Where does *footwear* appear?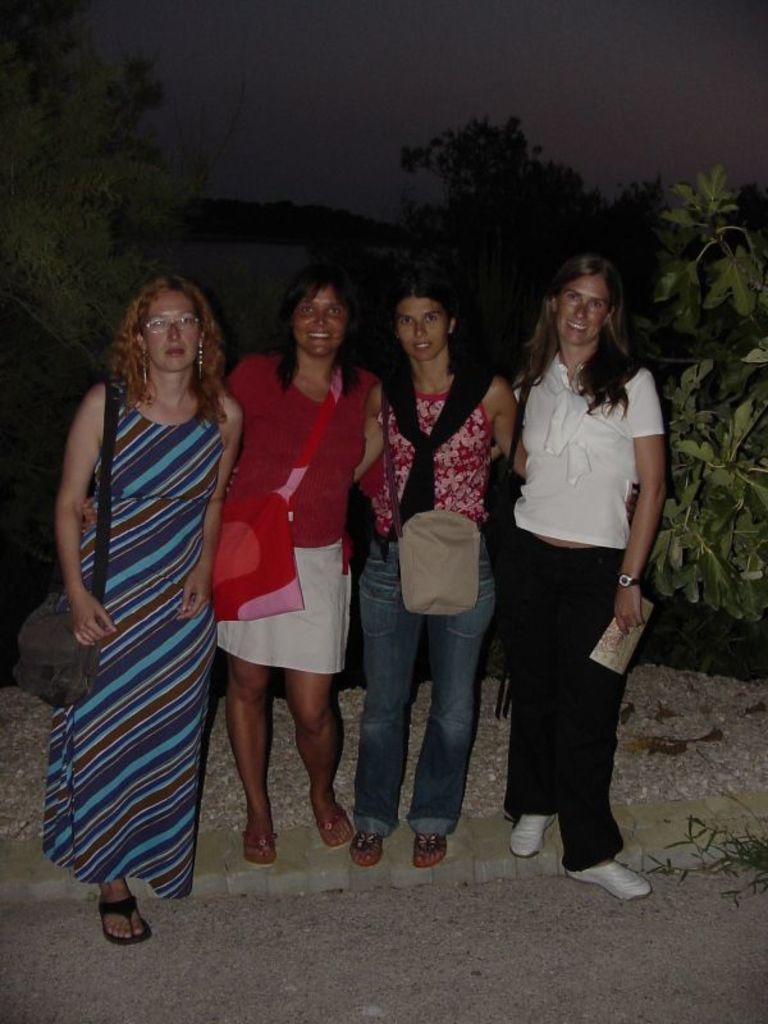
Appears at locate(96, 901, 152, 946).
